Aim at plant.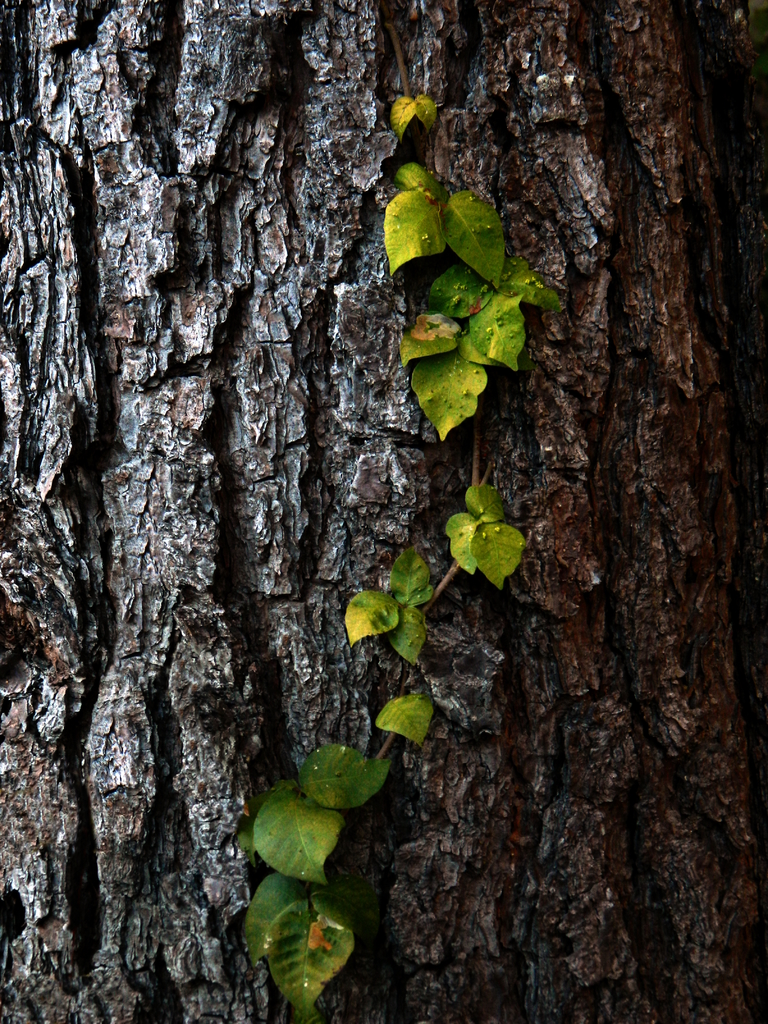
Aimed at (x1=243, y1=896, x2=352, y2=1013).
